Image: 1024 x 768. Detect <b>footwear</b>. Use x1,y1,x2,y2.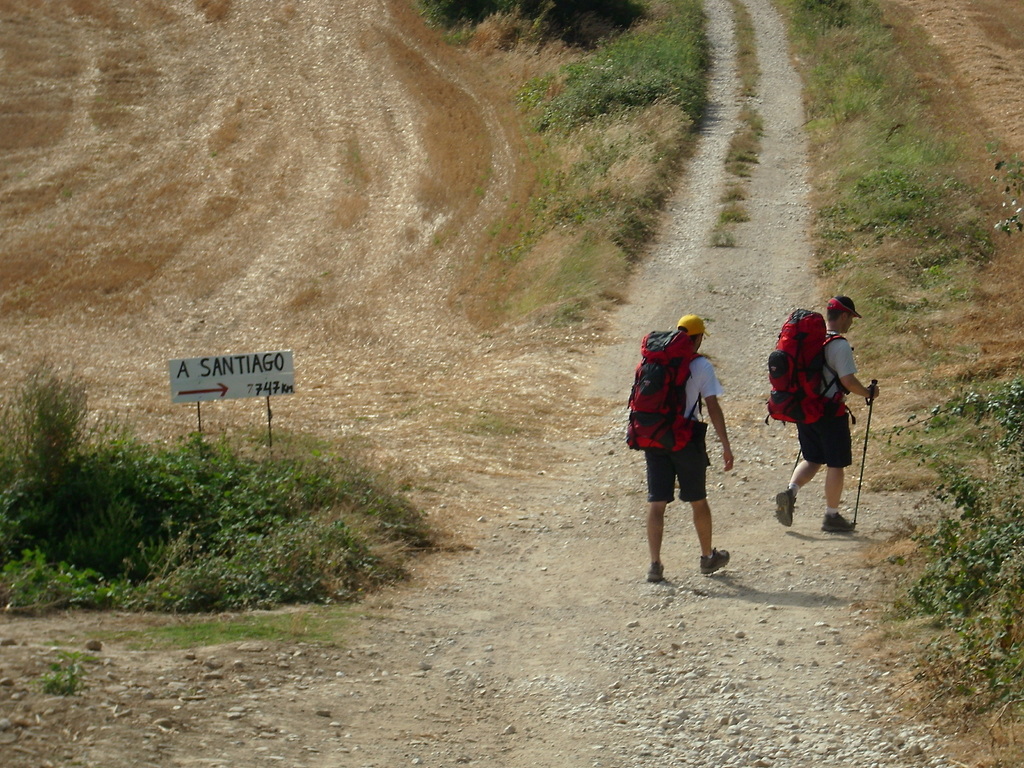
648,561,666,584.
